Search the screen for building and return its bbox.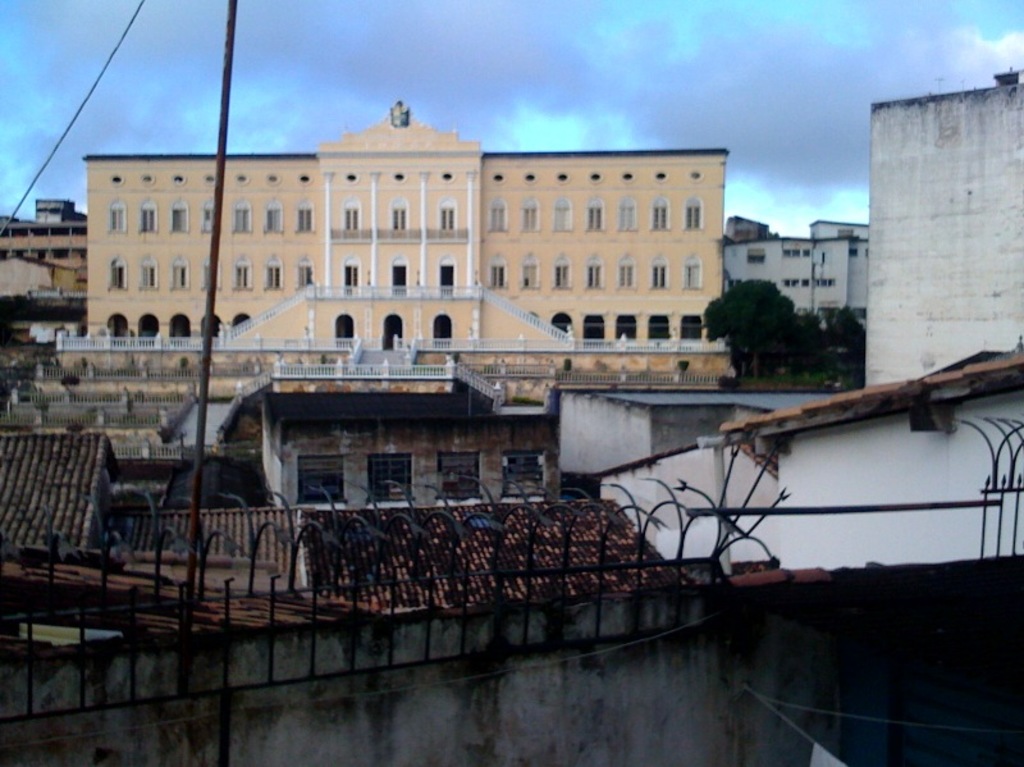
Found: (left=867, top=74, right=1023, bottom=389).
